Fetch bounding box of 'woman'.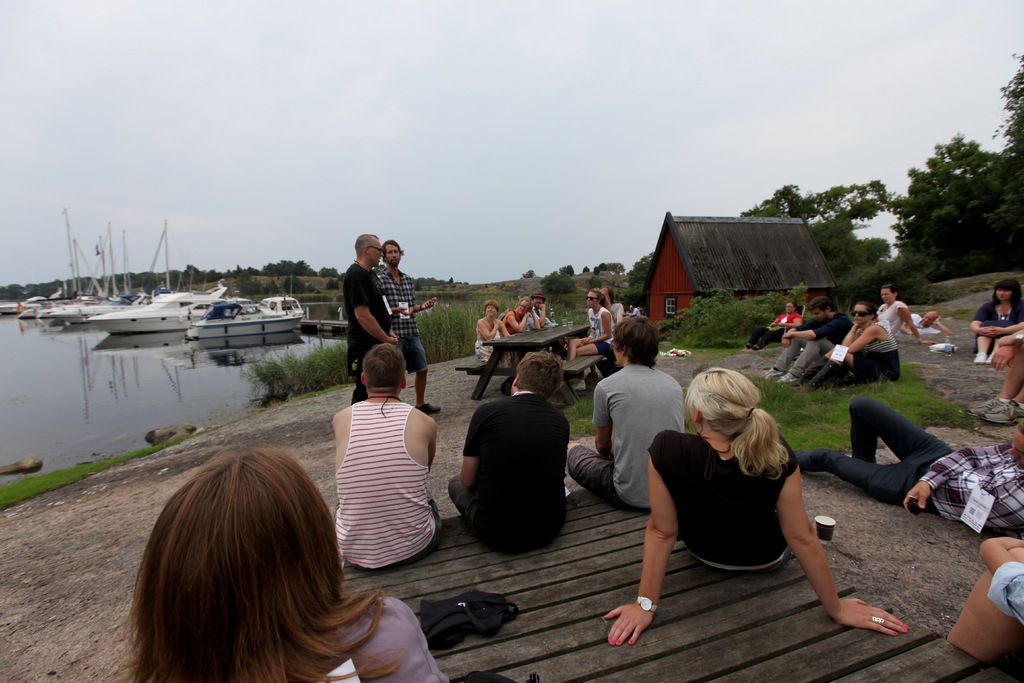
Bbox: crop(871, 283, 935, 344).
